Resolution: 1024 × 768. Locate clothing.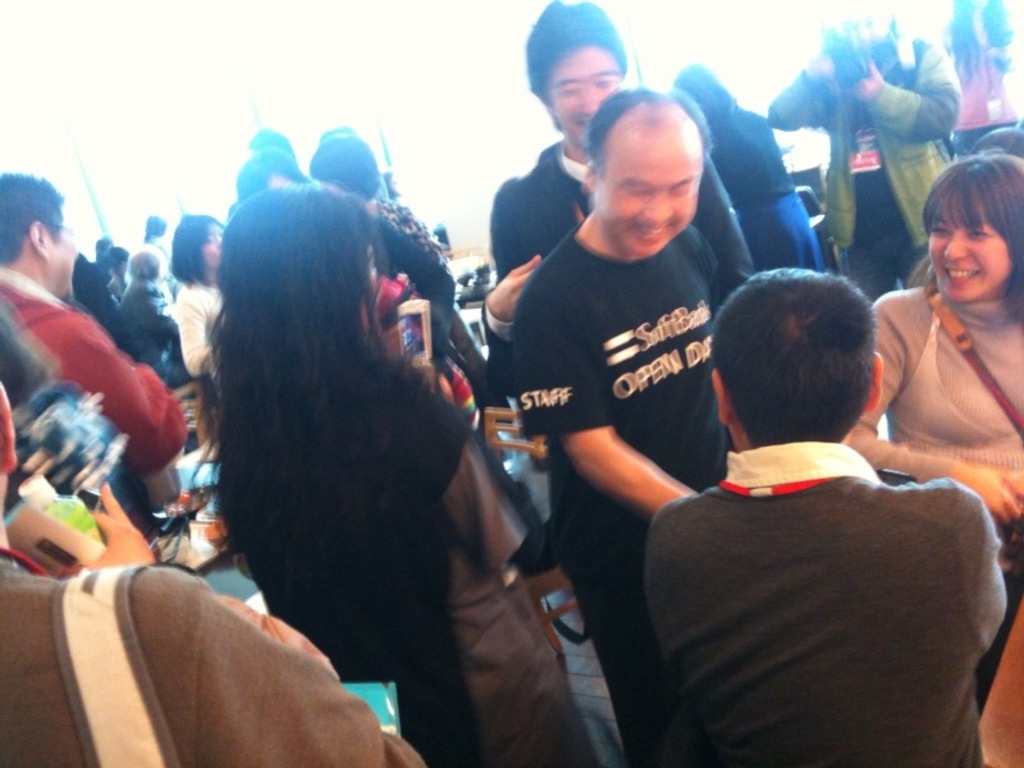
bbox(643, 458, 1018, 767).
